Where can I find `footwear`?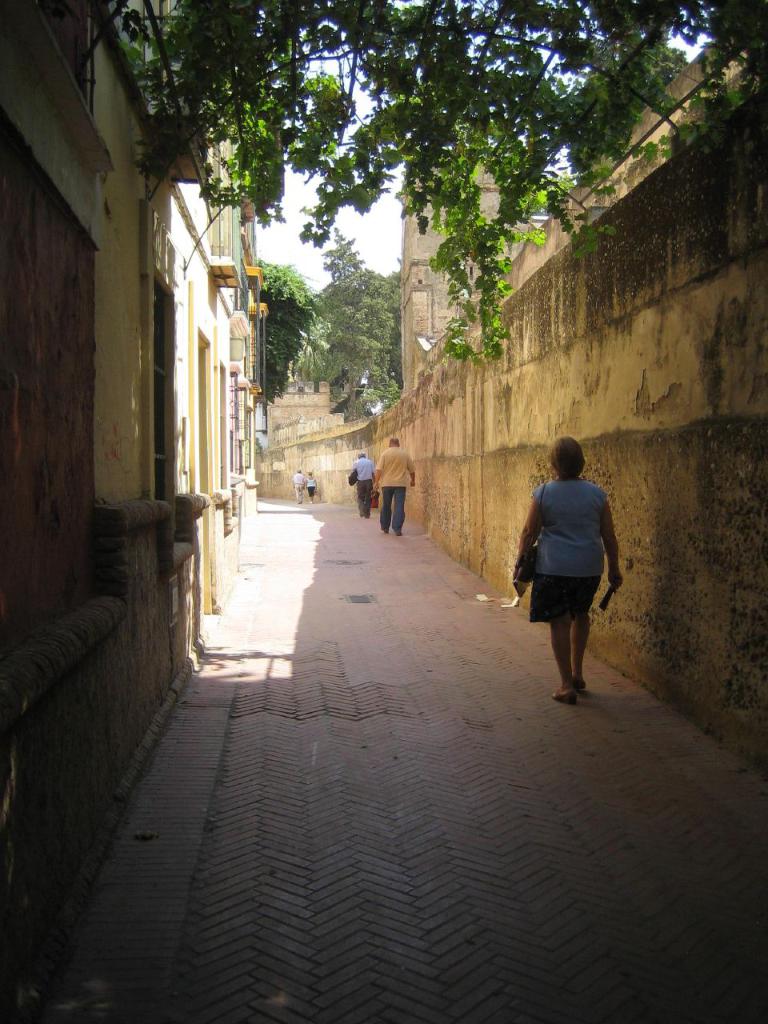
You can find it at [x1=575, y1=682, x2=589, y2=691].
